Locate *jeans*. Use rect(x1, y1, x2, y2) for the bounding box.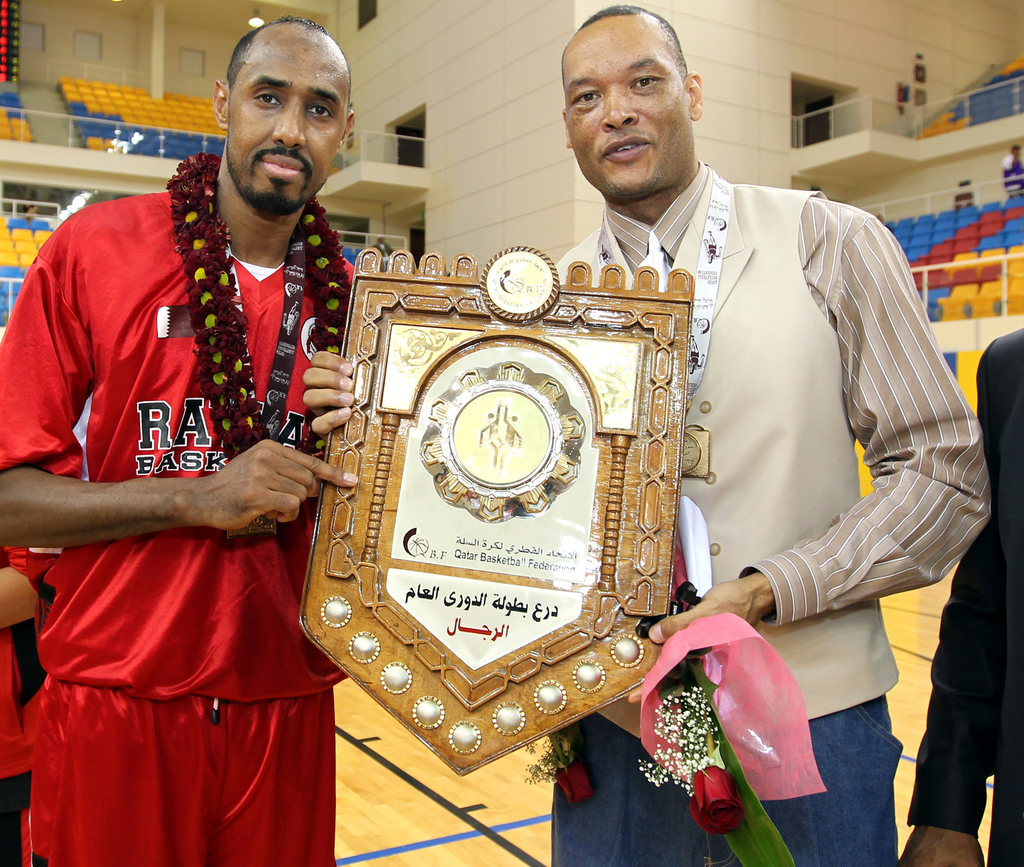
rect(551, 712, 904, 866).
